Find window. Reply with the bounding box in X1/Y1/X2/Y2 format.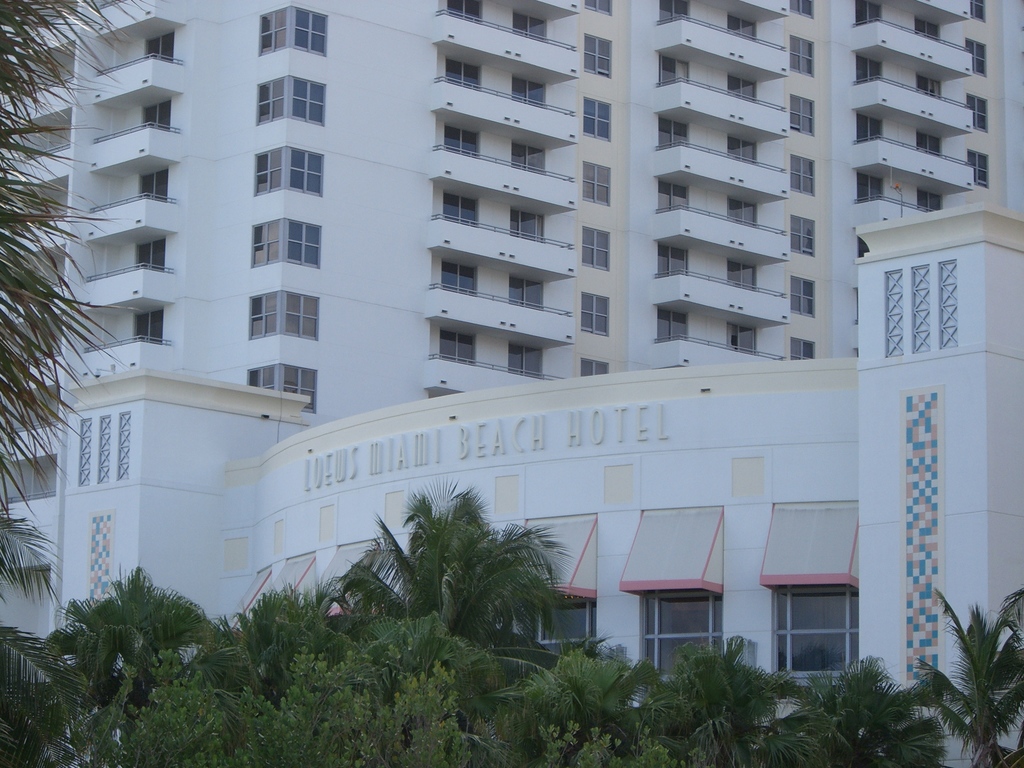
257/77/287/125.
